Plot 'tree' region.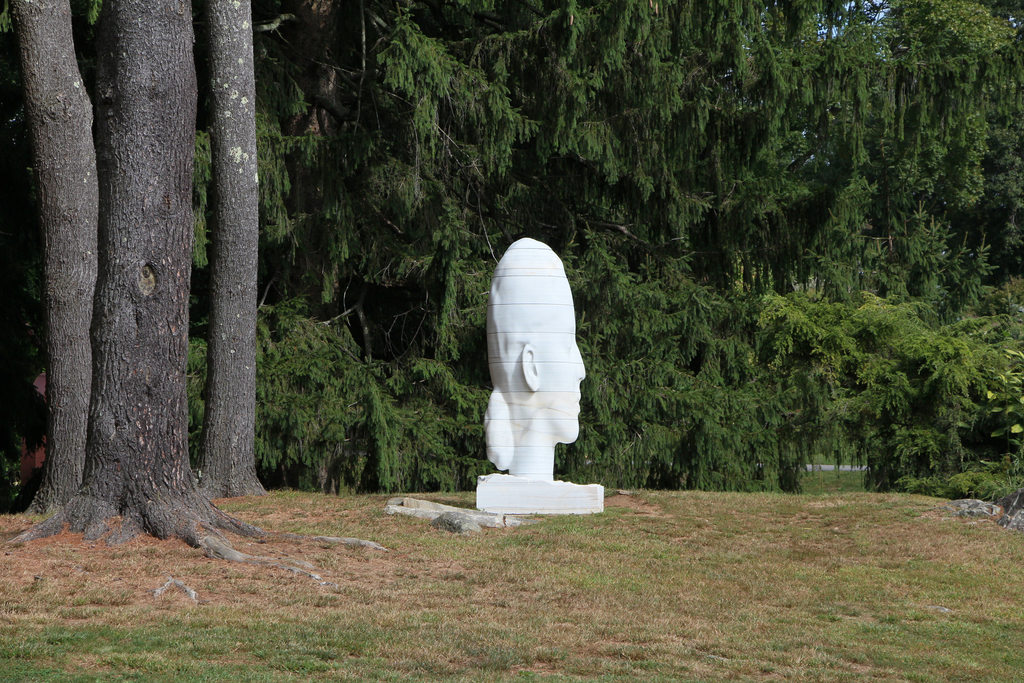
Plotted at detection(813, 0, 1023, 286).
